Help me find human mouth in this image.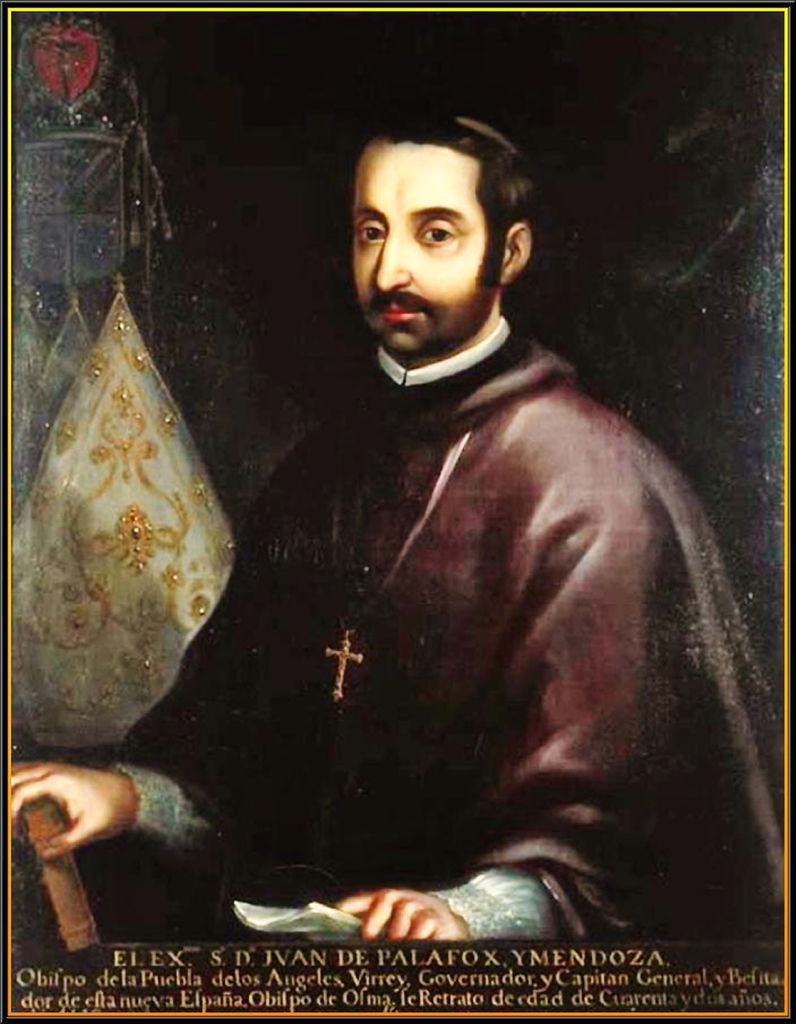
Found it: detection(373, 301, 424, 322).
